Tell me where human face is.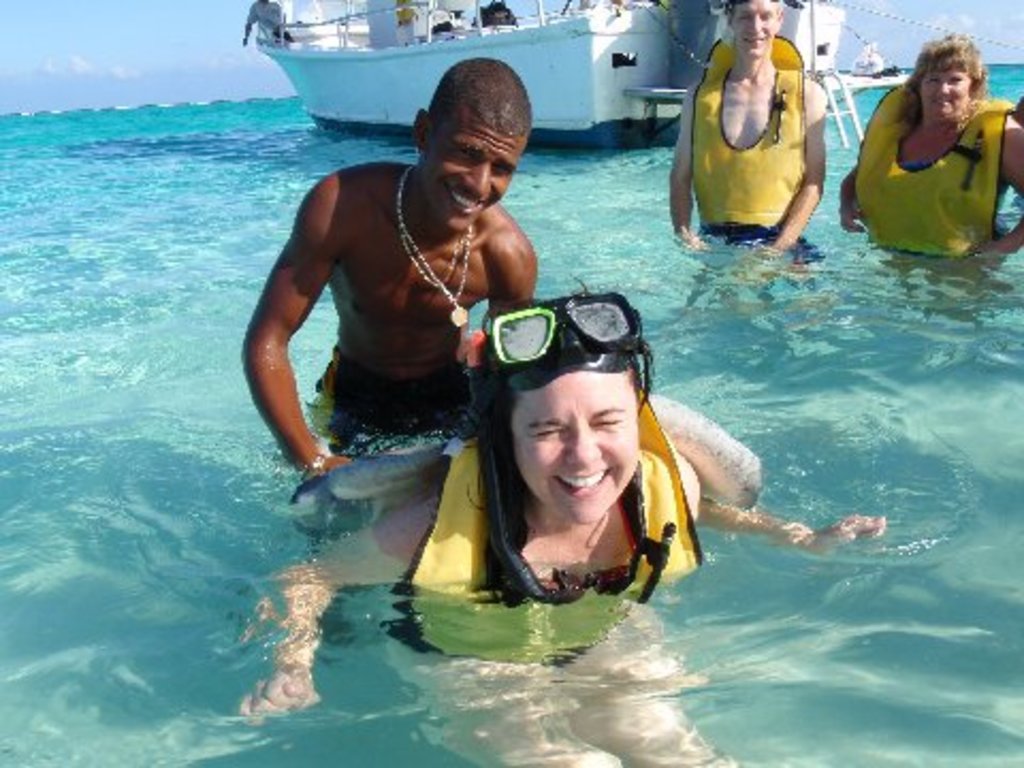
human face is at BBox(514, 375, 638, 521).
